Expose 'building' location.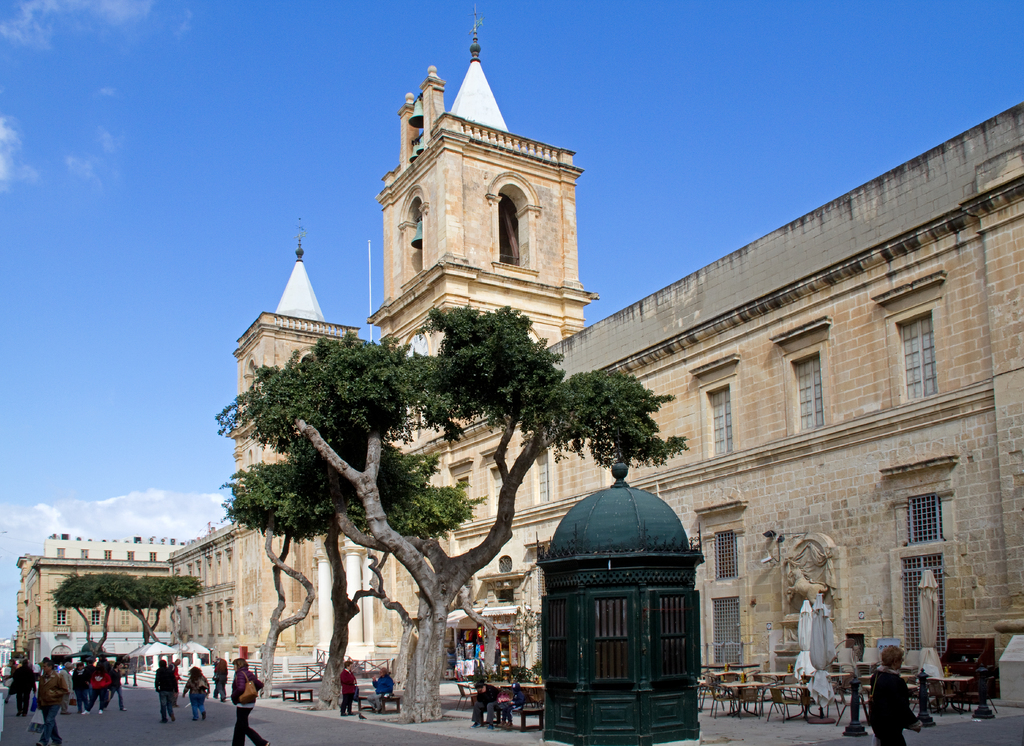
Exposed at 44 528 182 560.
